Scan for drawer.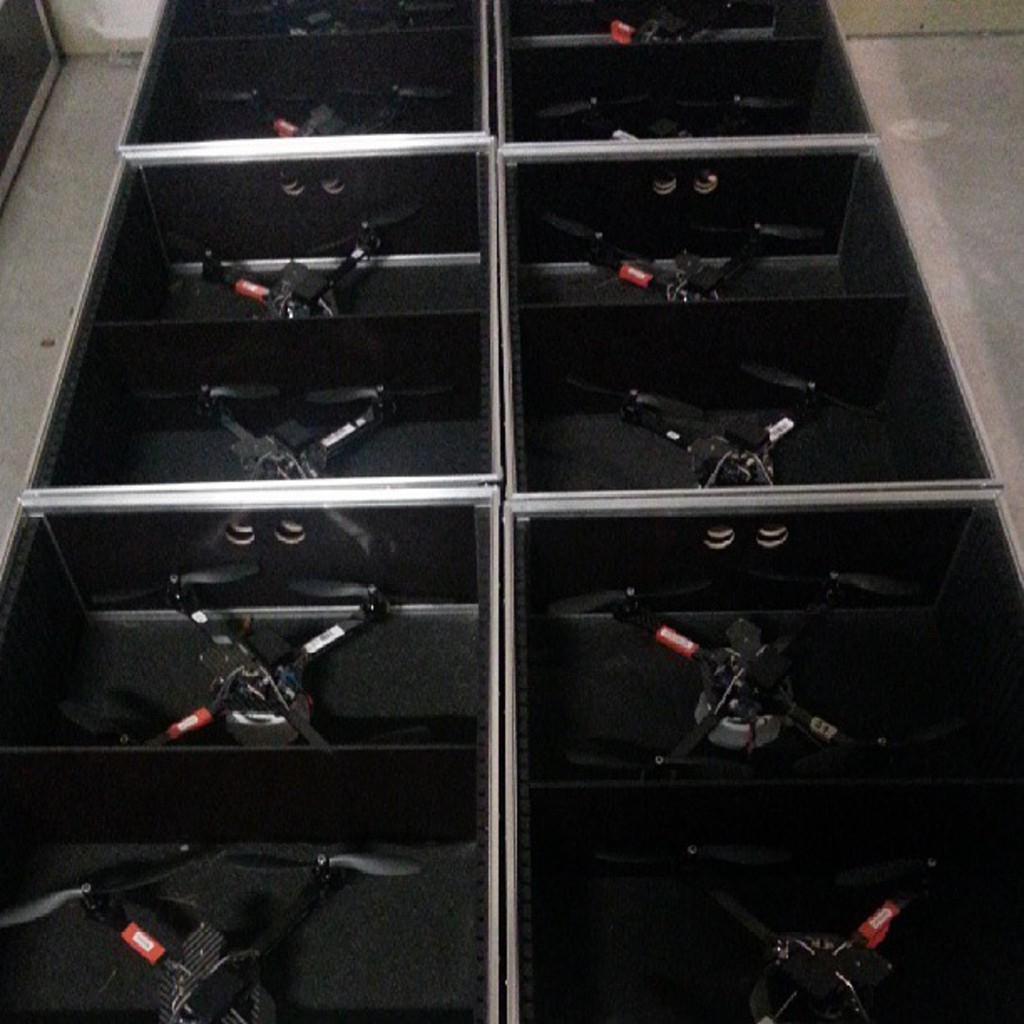
Scan result: detection(117, 0, 487, 139).
